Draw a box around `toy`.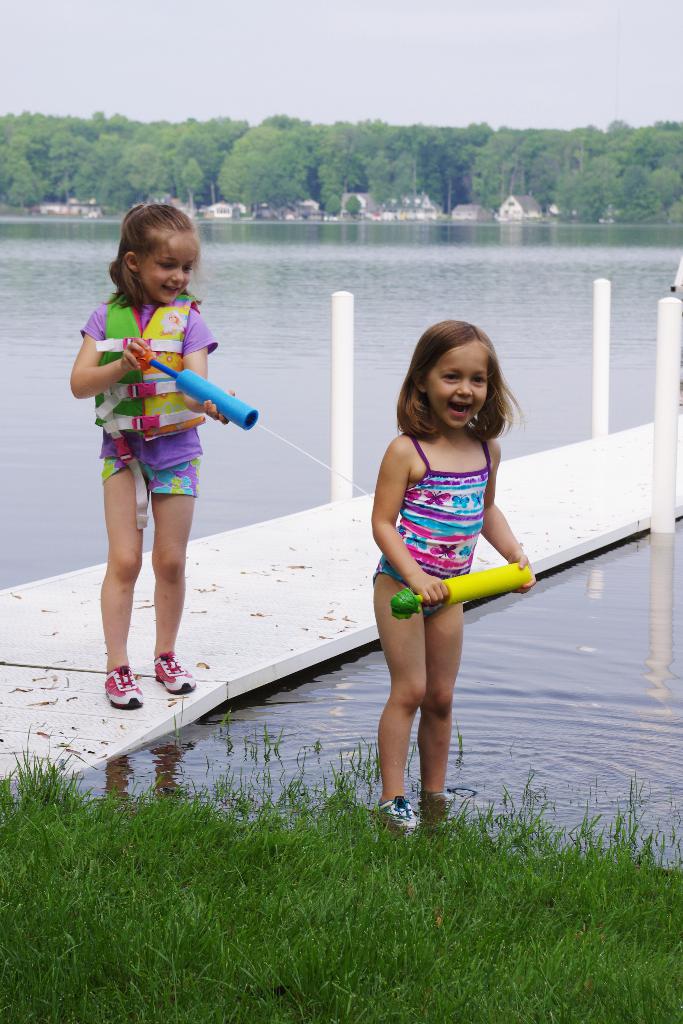
[x1=134, y1=342, x2=258, y2=429].
